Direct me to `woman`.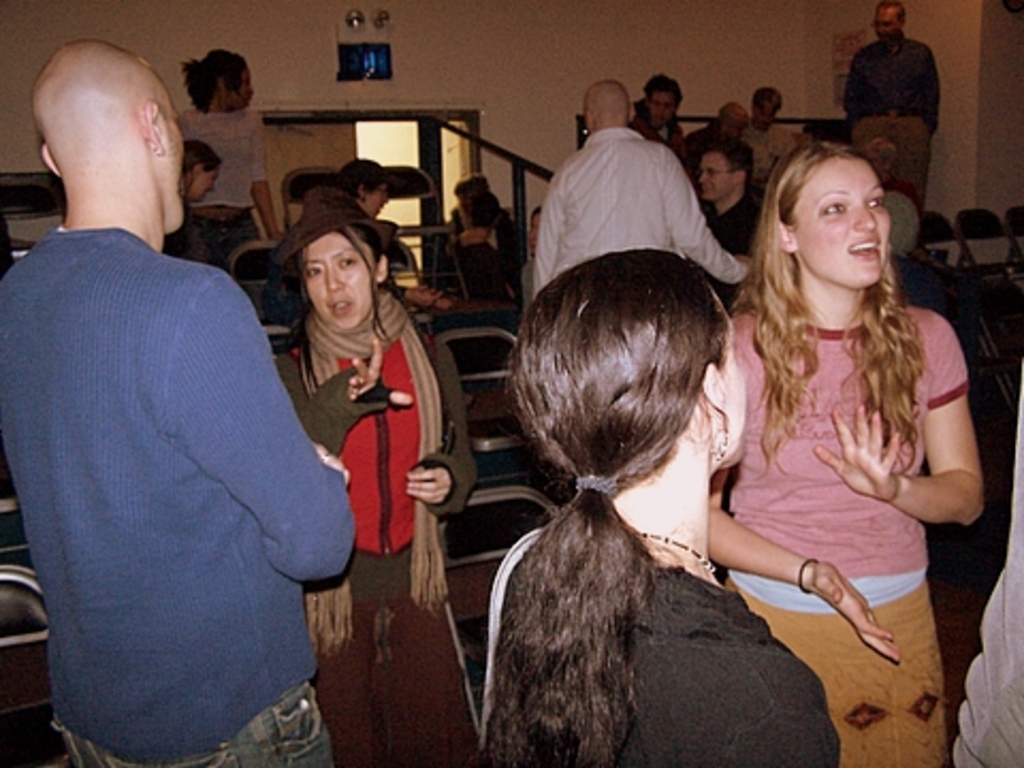
Direction: box=[700, 107, 986, 762].
